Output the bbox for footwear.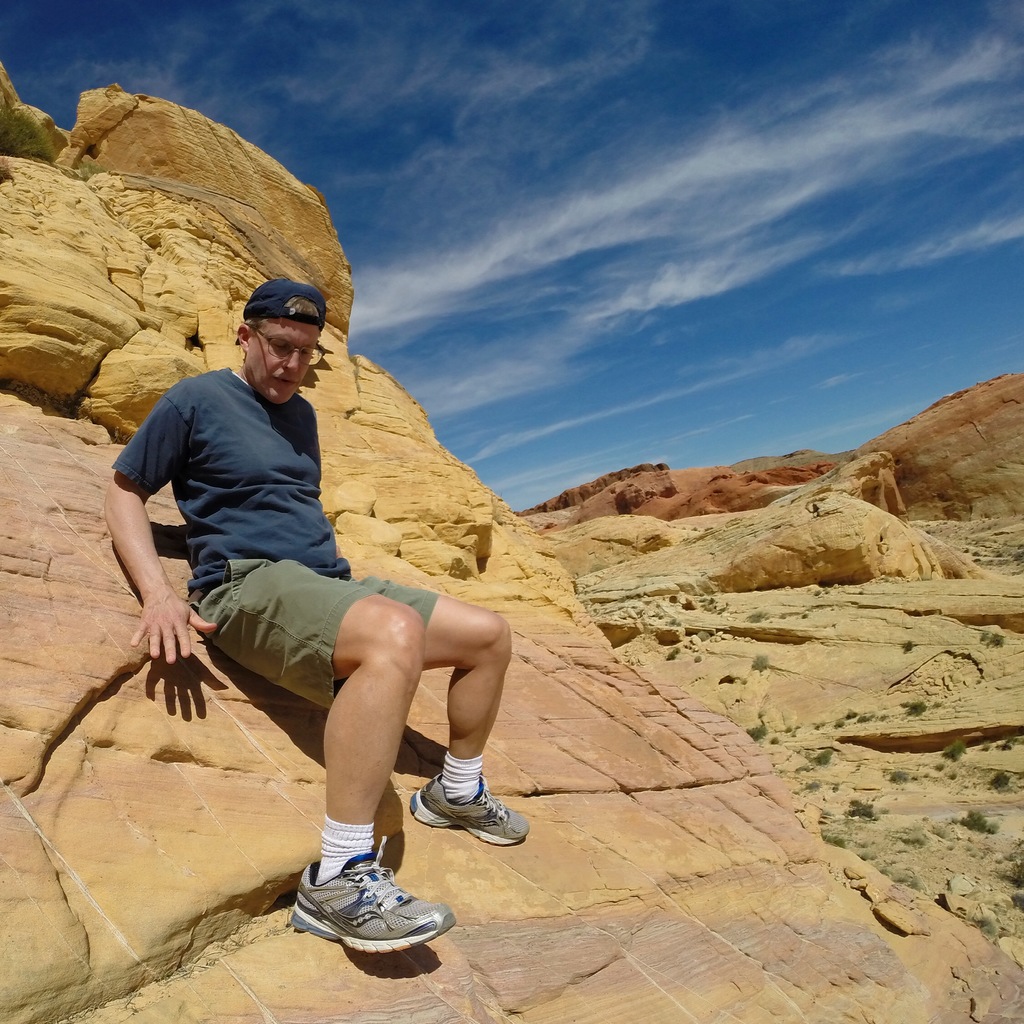
region(290, 863, 435, 980).
